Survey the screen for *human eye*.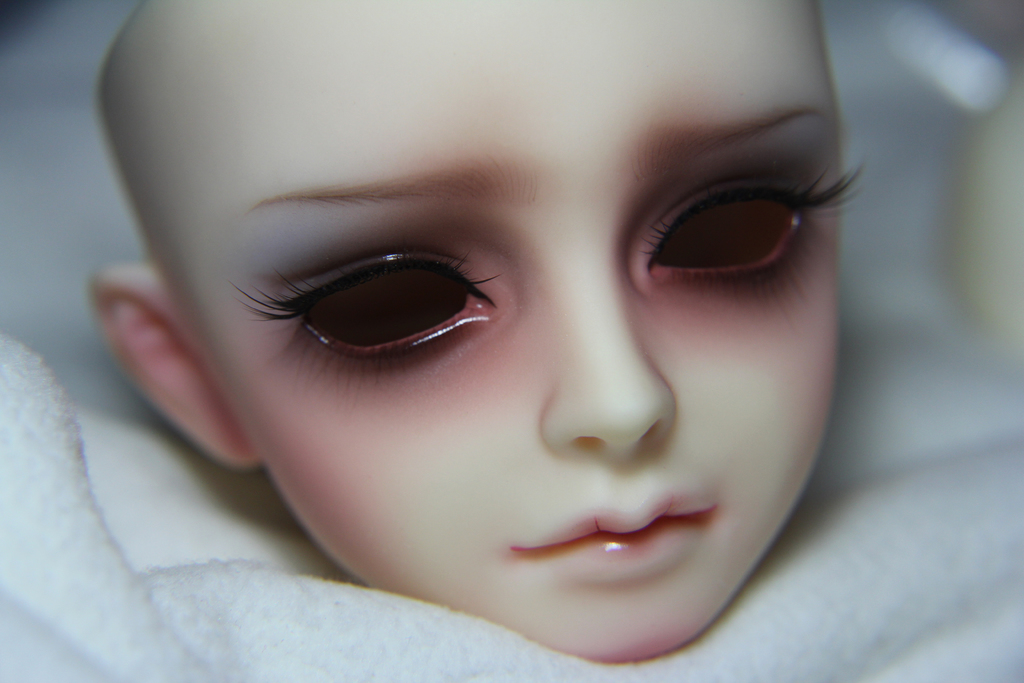
Survey found: crop(630, 157, 863, 306).
